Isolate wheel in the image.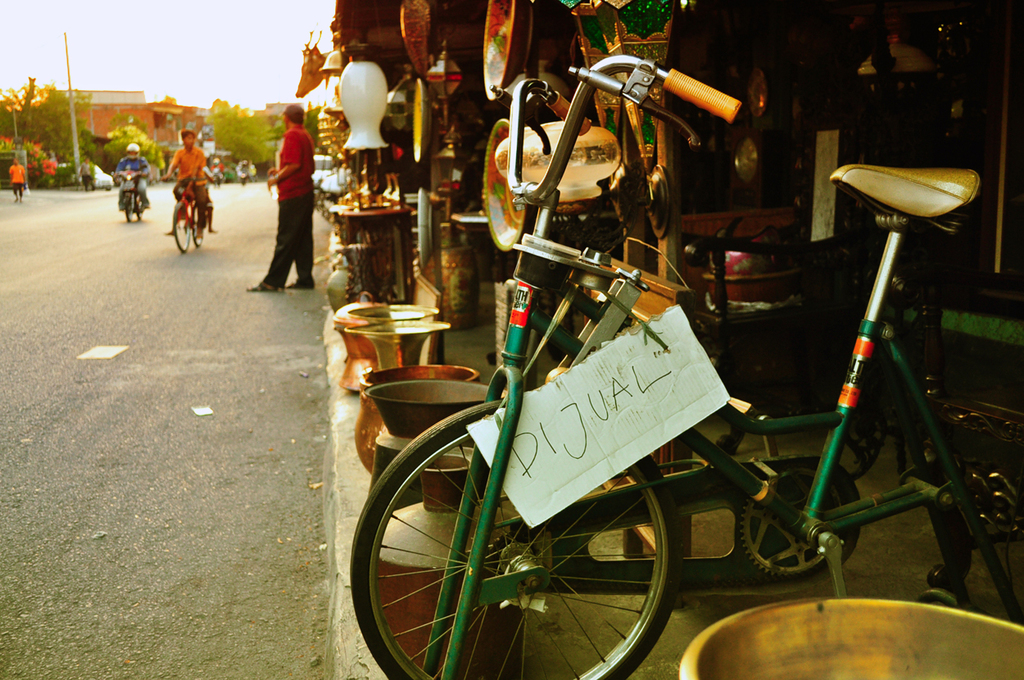
Isolated region: [125,194,129,222].
